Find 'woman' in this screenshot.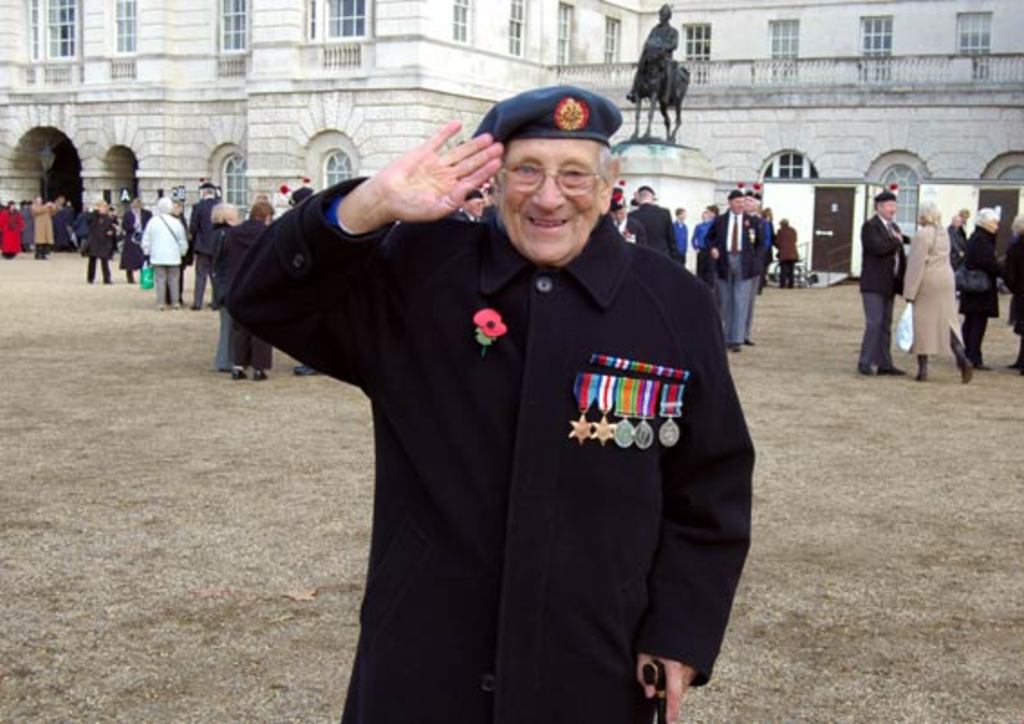
The bounding box for 'woman' is {"left": 139, "top": 199, "right": 195, "bottom": 312}.
